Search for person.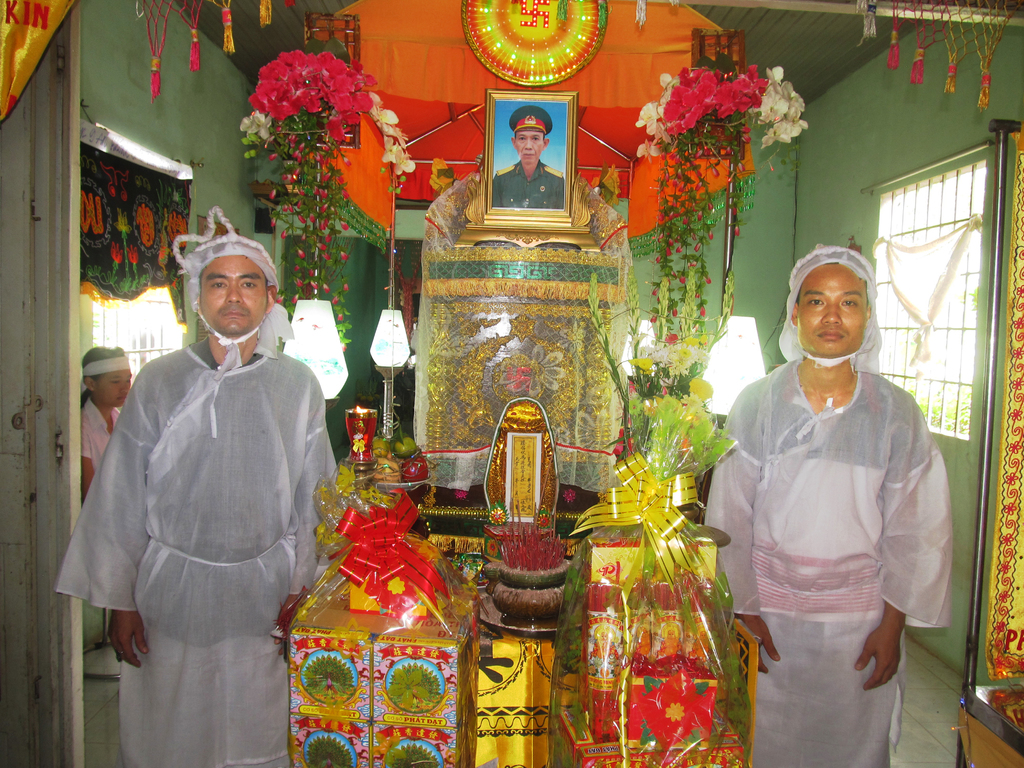
Found at x1=711 y1=222 x2=961 y2=767.
